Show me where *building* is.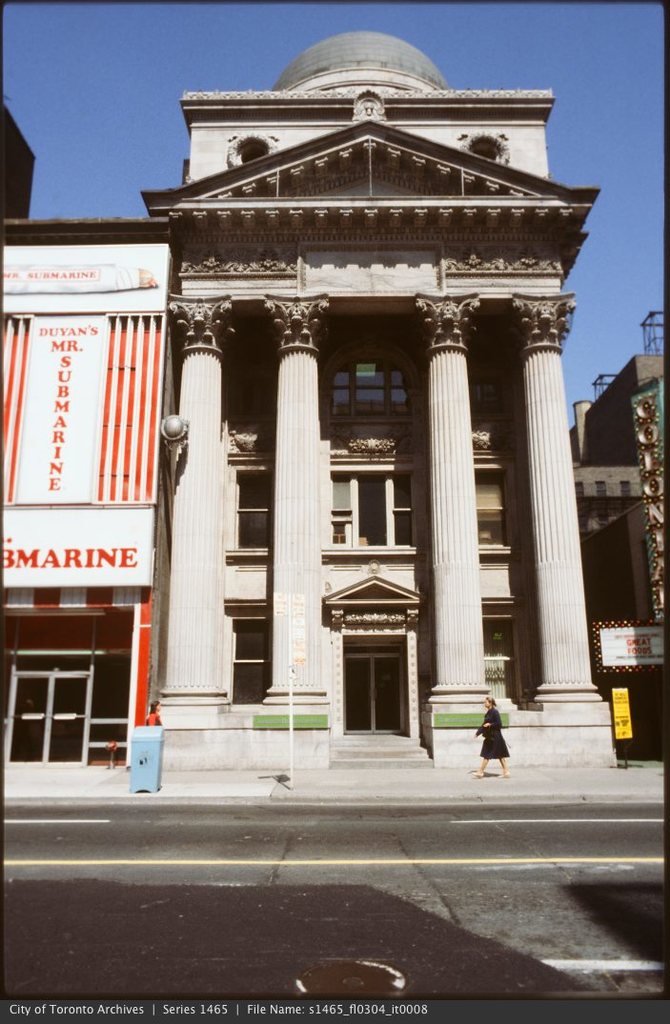
*building* is at rect(135, 29, 622, 771).
